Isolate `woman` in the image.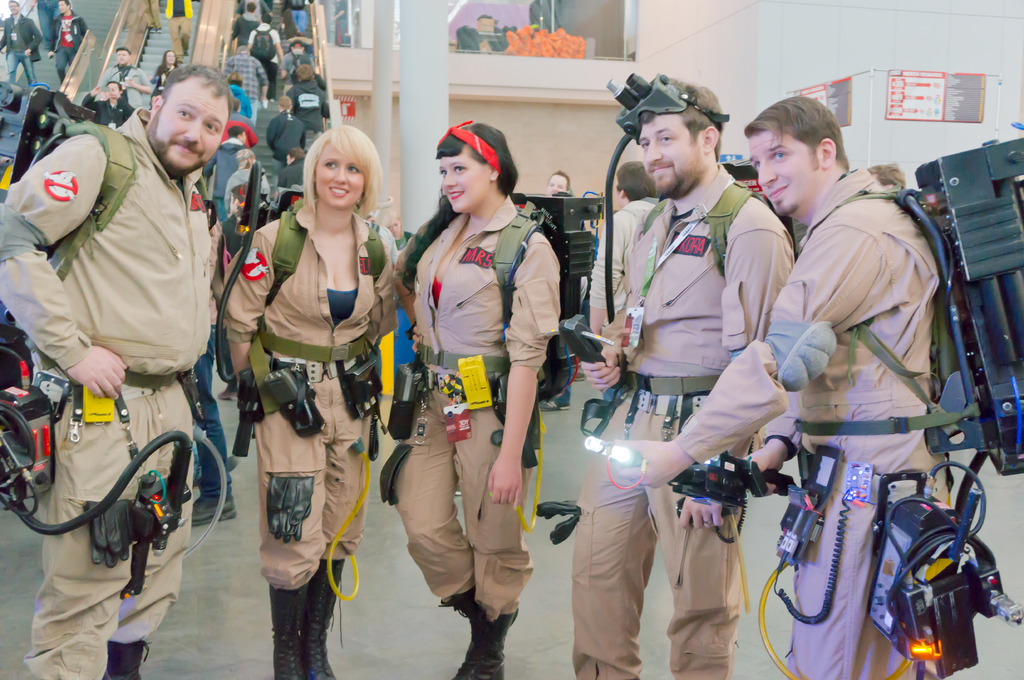
Isolated region: 221, 125, 402, 679.
